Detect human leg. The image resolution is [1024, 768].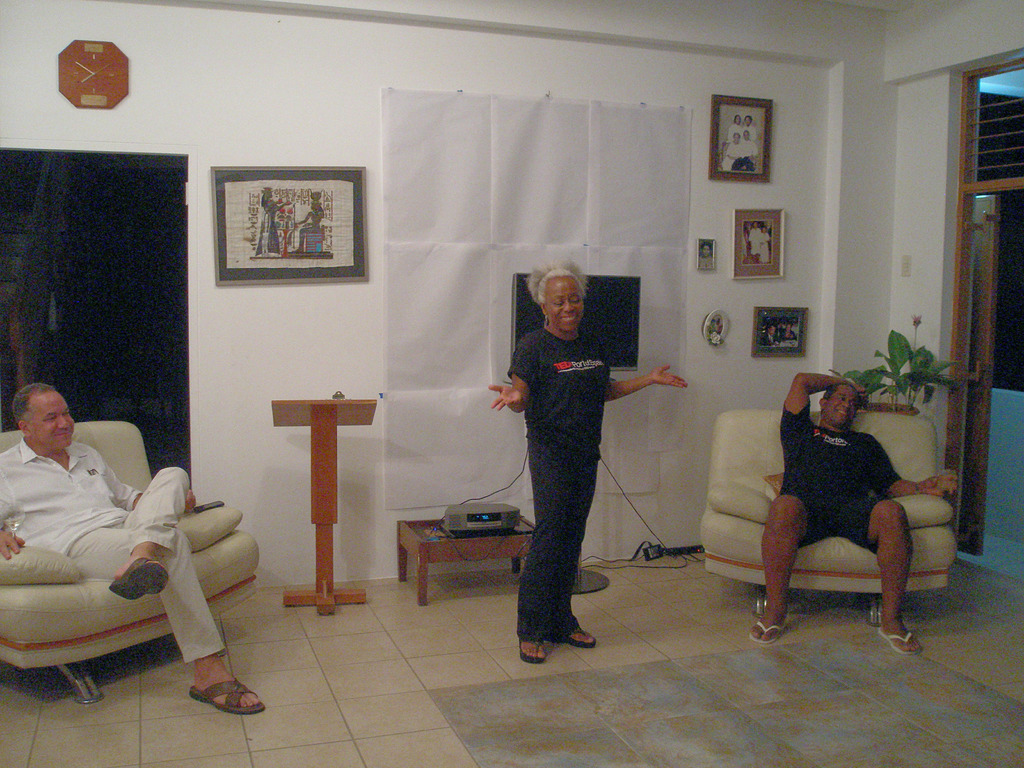
833 486 921 650.
